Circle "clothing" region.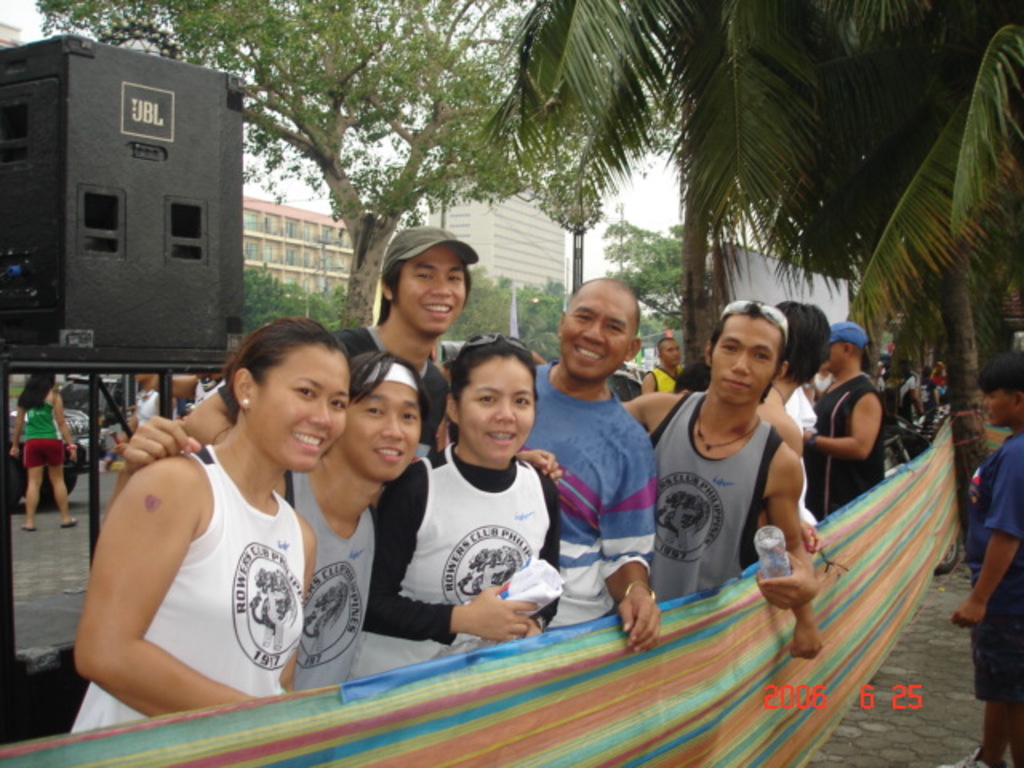
Region: box(394, 419, 570, 638).
